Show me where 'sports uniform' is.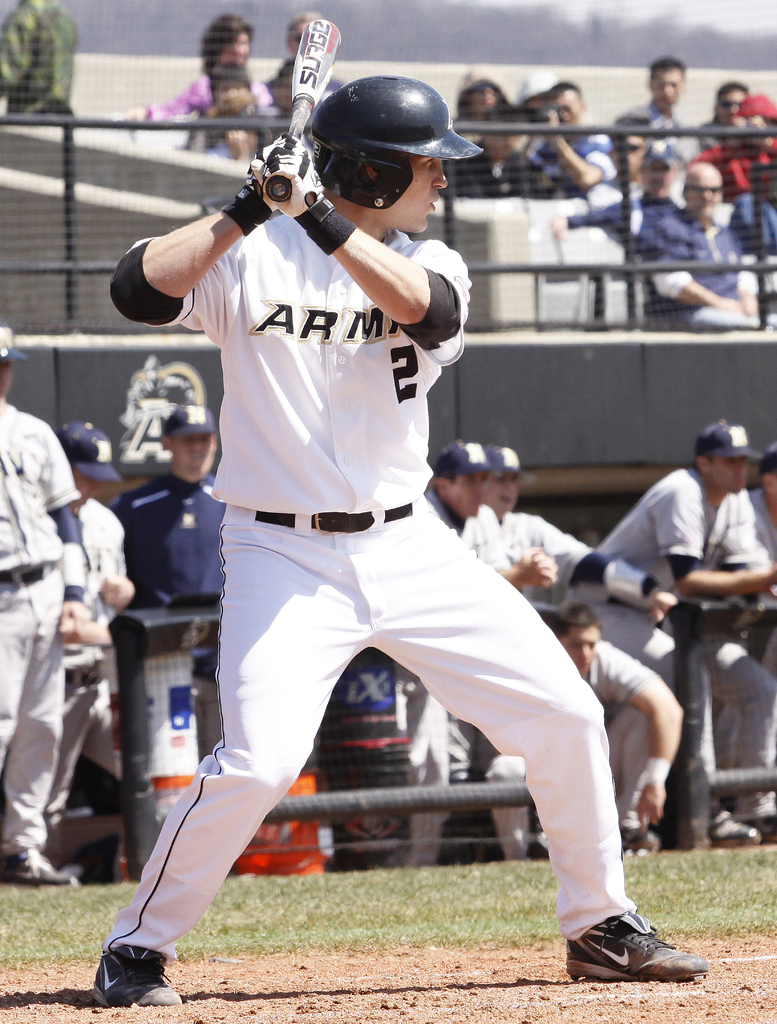
'sports uniform' is at detection(0, 395, 79, 867).
